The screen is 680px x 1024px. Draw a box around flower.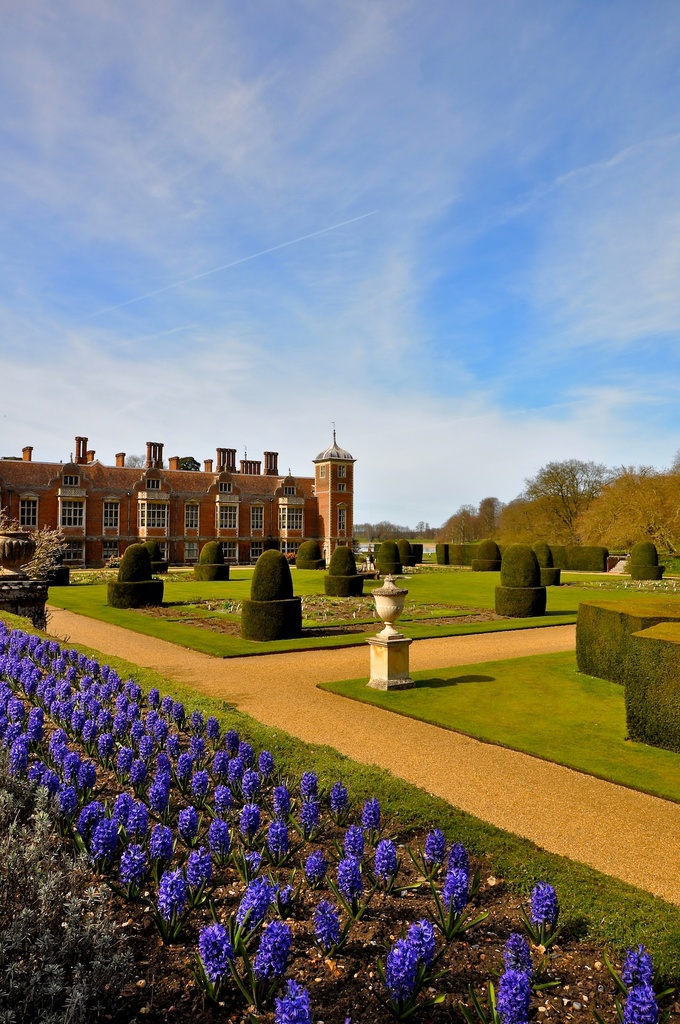
bbox(198, 924, 236, 979).
